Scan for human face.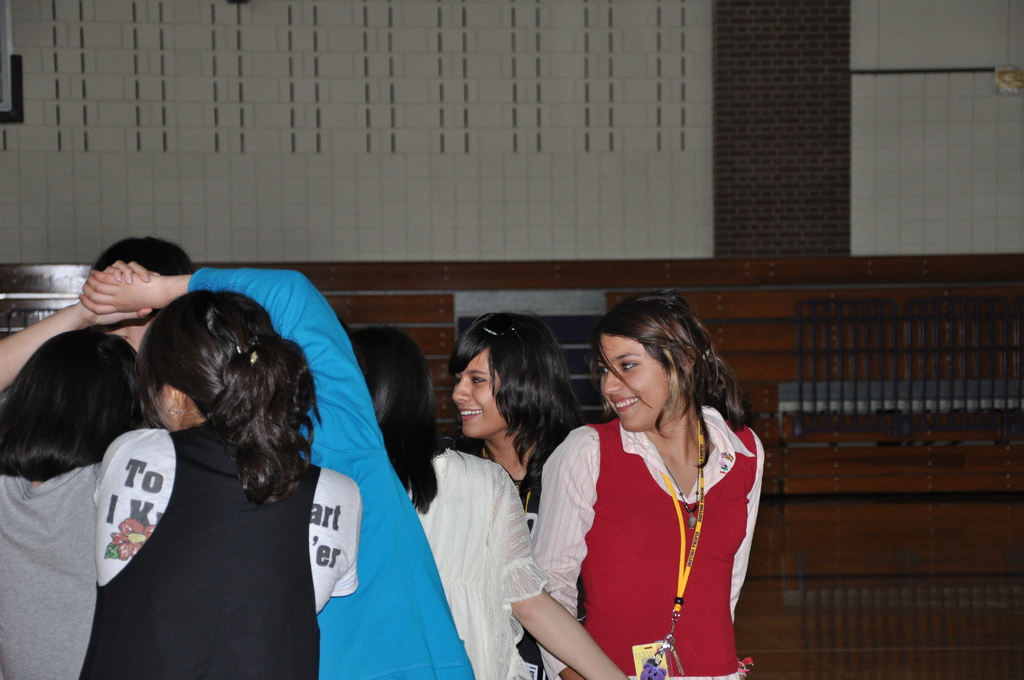
Scan result: {"left": 451, "top": 355, "right": 509, "bottom": 441}.
